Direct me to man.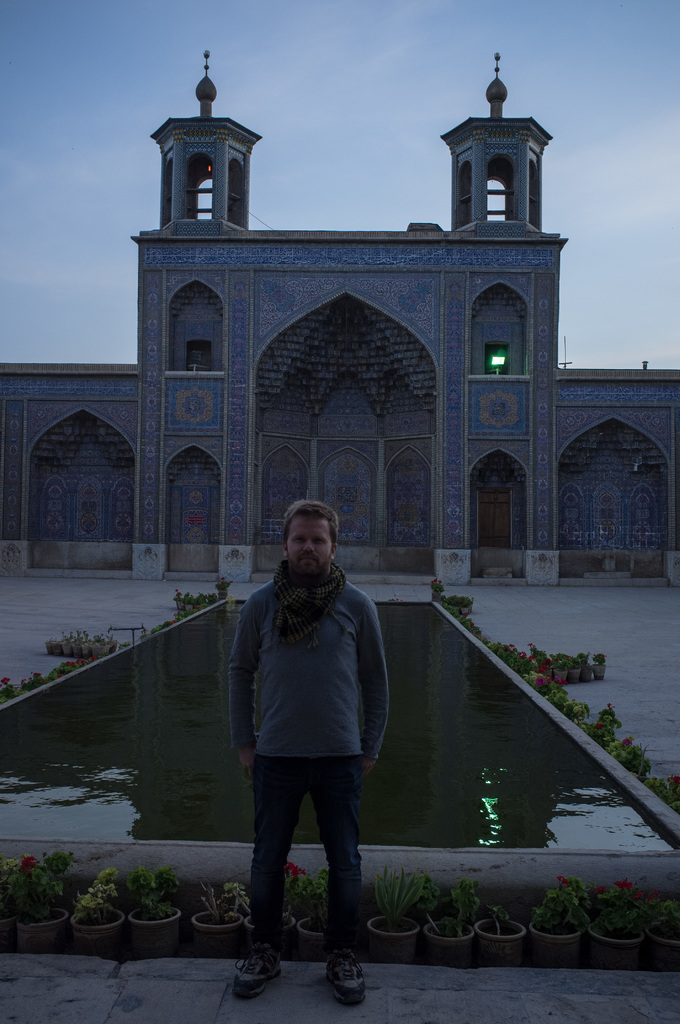
Direction: [220,494,390,1023].
